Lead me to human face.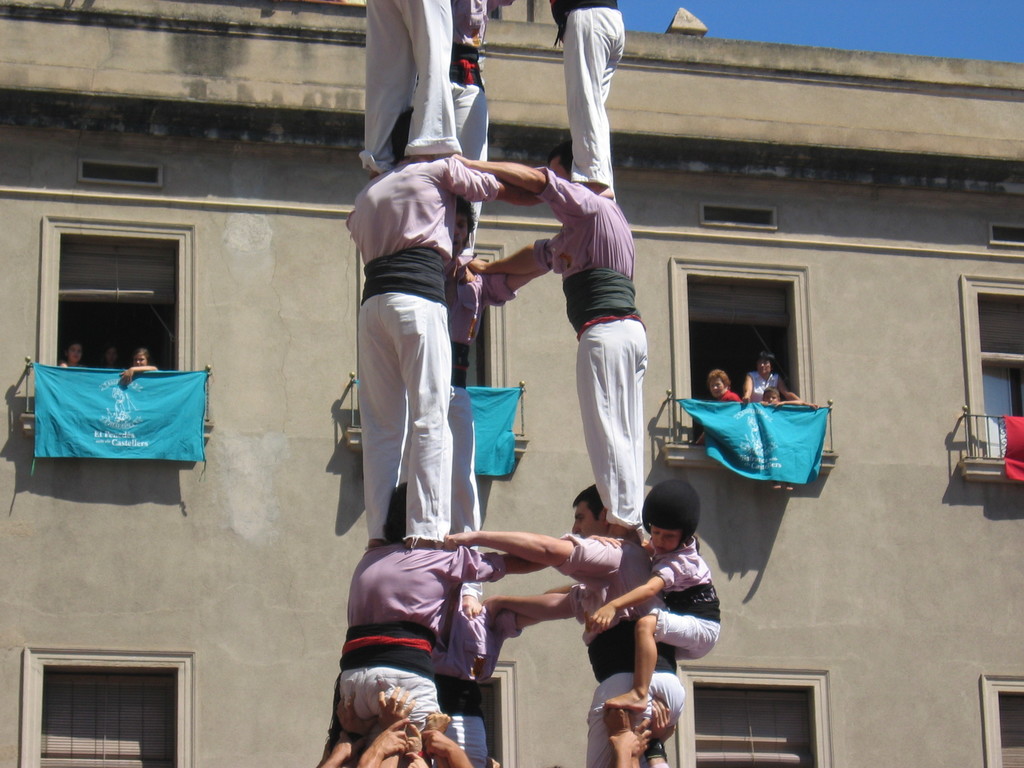
Lead to 709,371,728,397.
